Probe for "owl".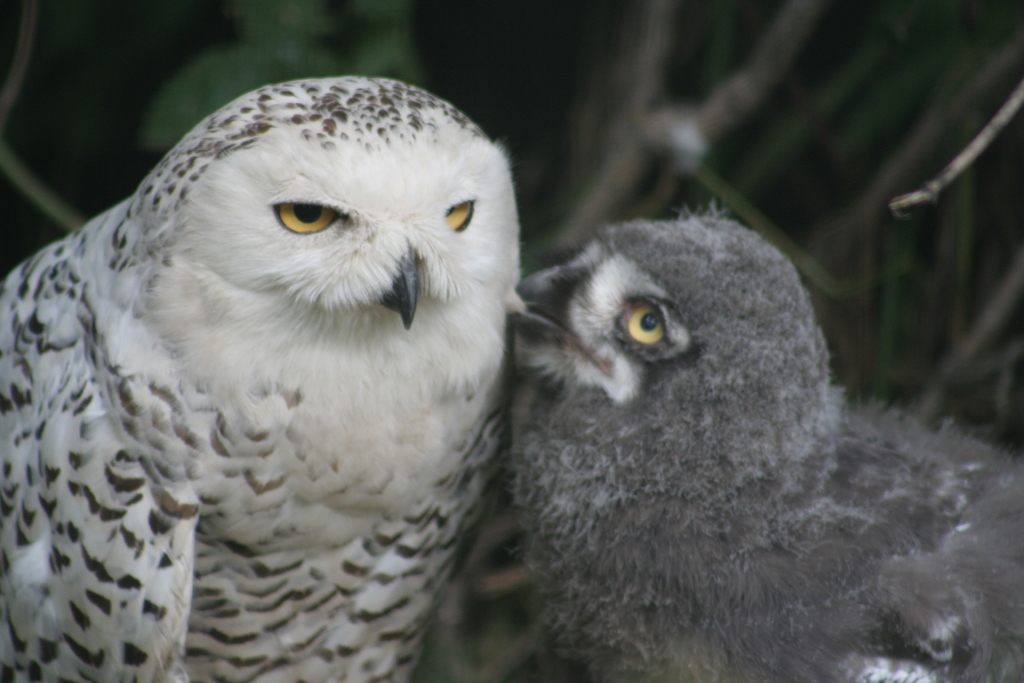
Probe result: bbox=(437, 199, 1023, 682).
